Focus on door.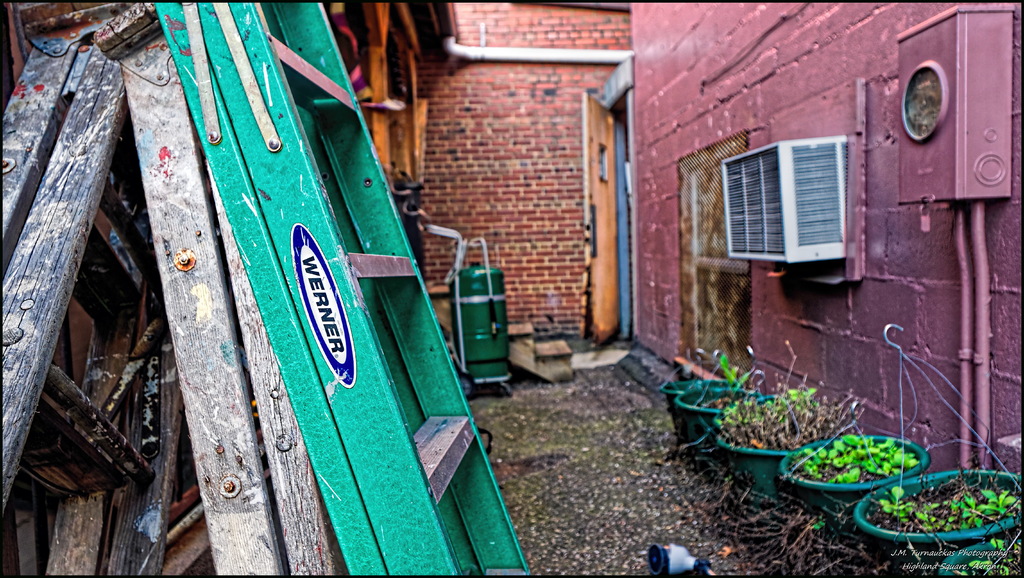
Focused at pyautogui.locateOnScreen(586, 92, 619, 348).
